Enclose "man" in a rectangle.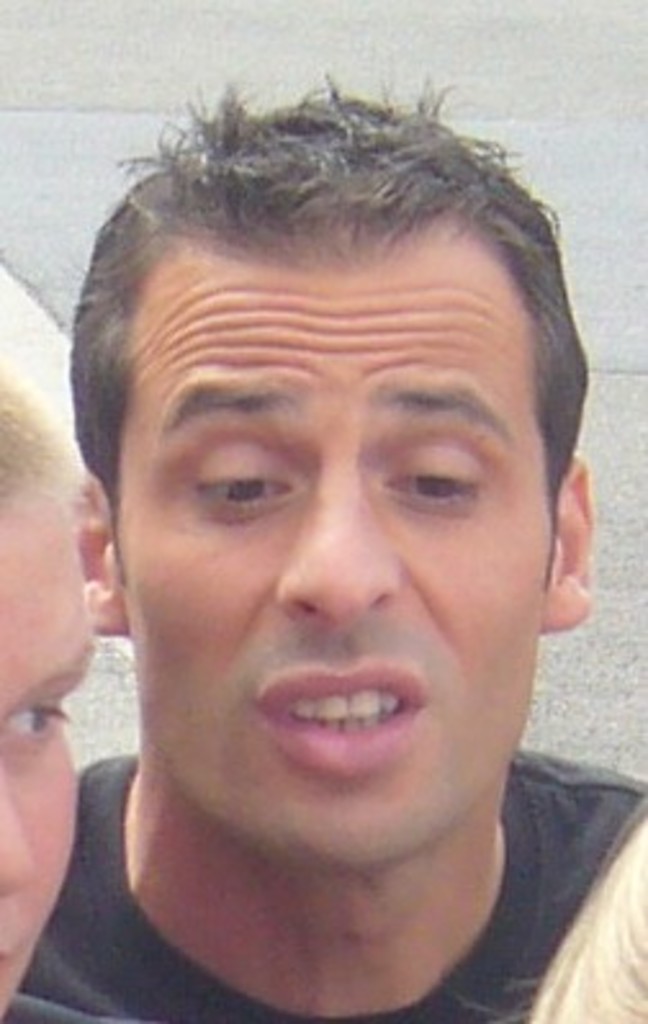
{"x1": 0, "y1": 108, "x2": 647, "y2": 1011}.
